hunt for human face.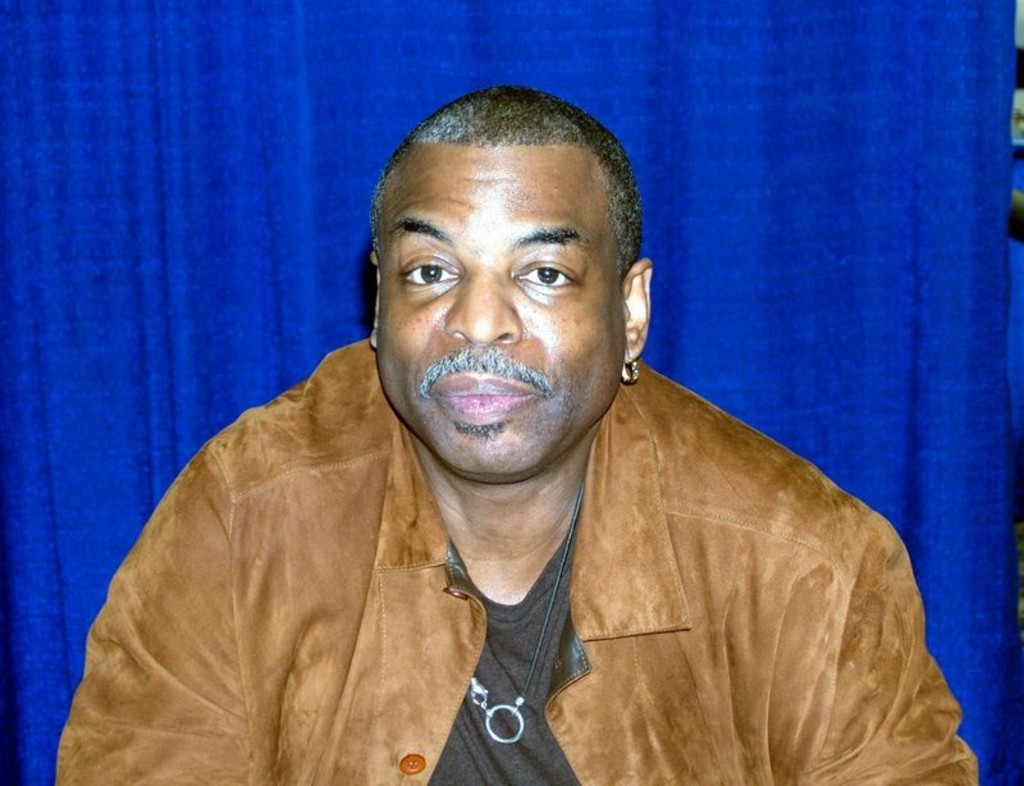
Hunted down at {"left": 370, "top": 154, "right": 623, "bottom": 471}.
